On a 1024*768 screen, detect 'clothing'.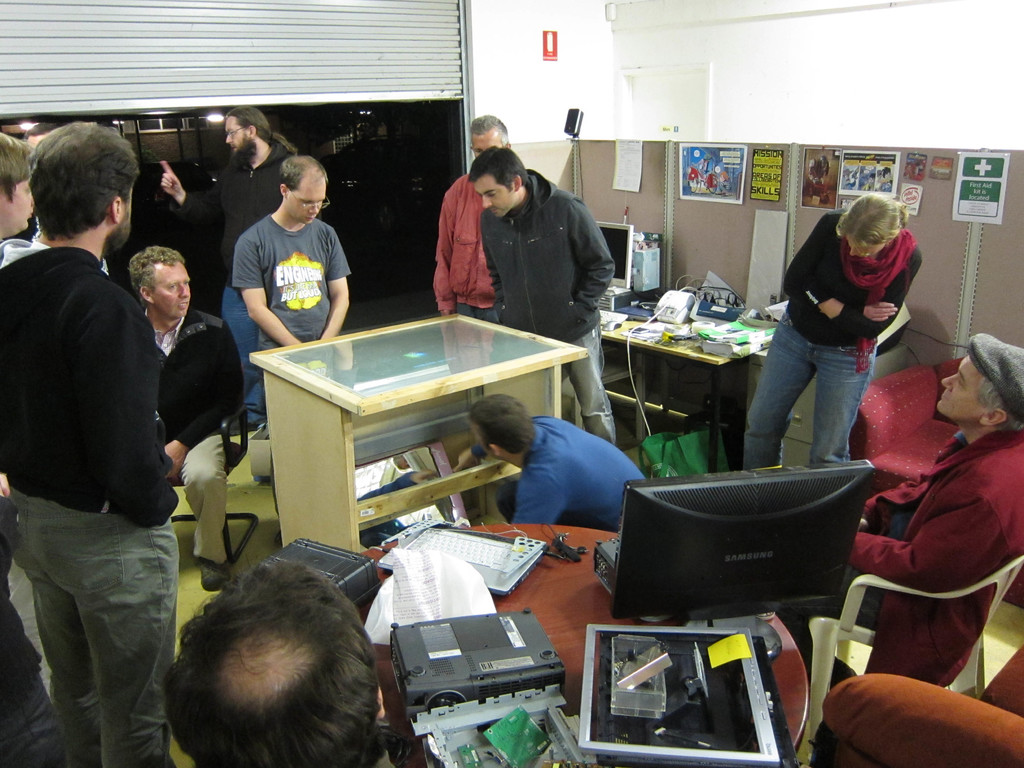
[830, 224, 920, 365].
